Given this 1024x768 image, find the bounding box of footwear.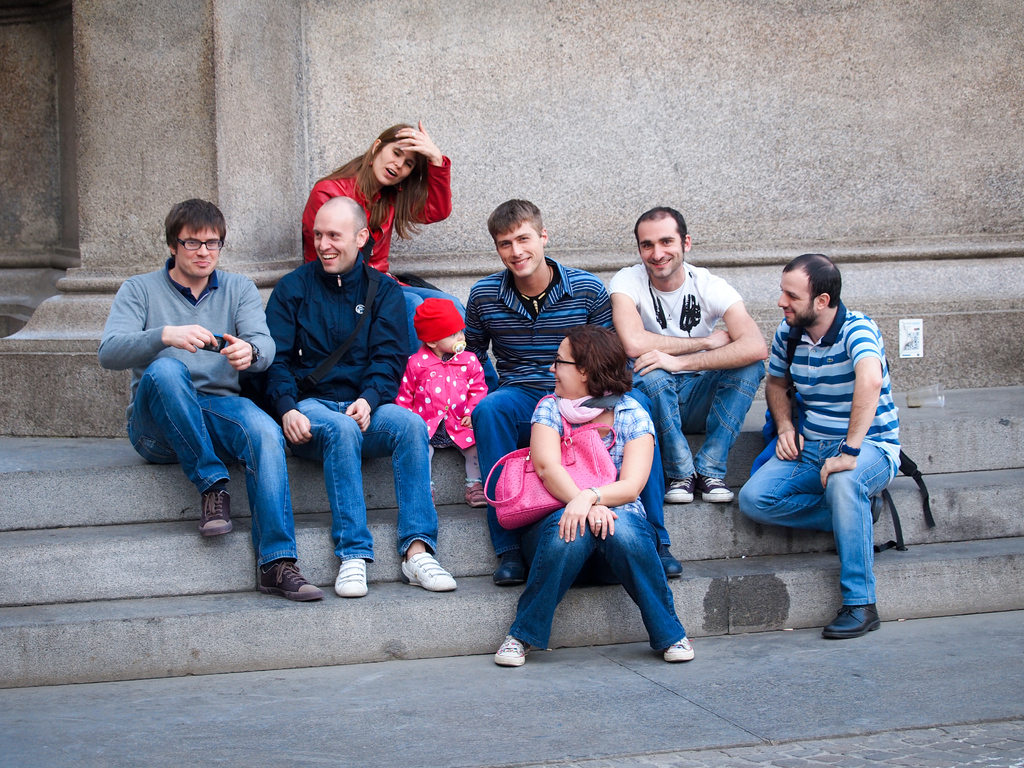
left=489, top=556, right=529, bottom=586.
